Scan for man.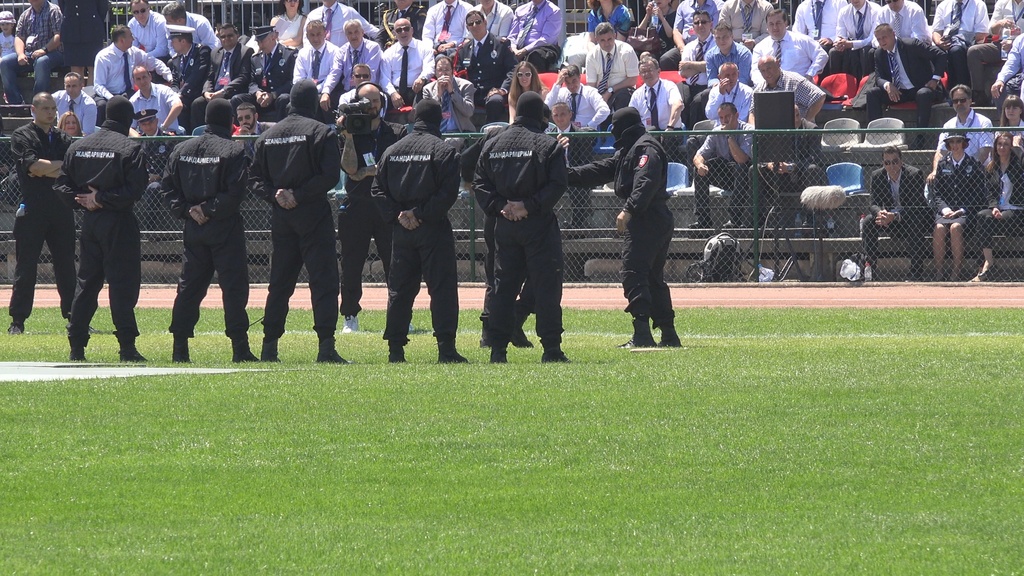
Scan result: crop(472, 88, 573, 362).
